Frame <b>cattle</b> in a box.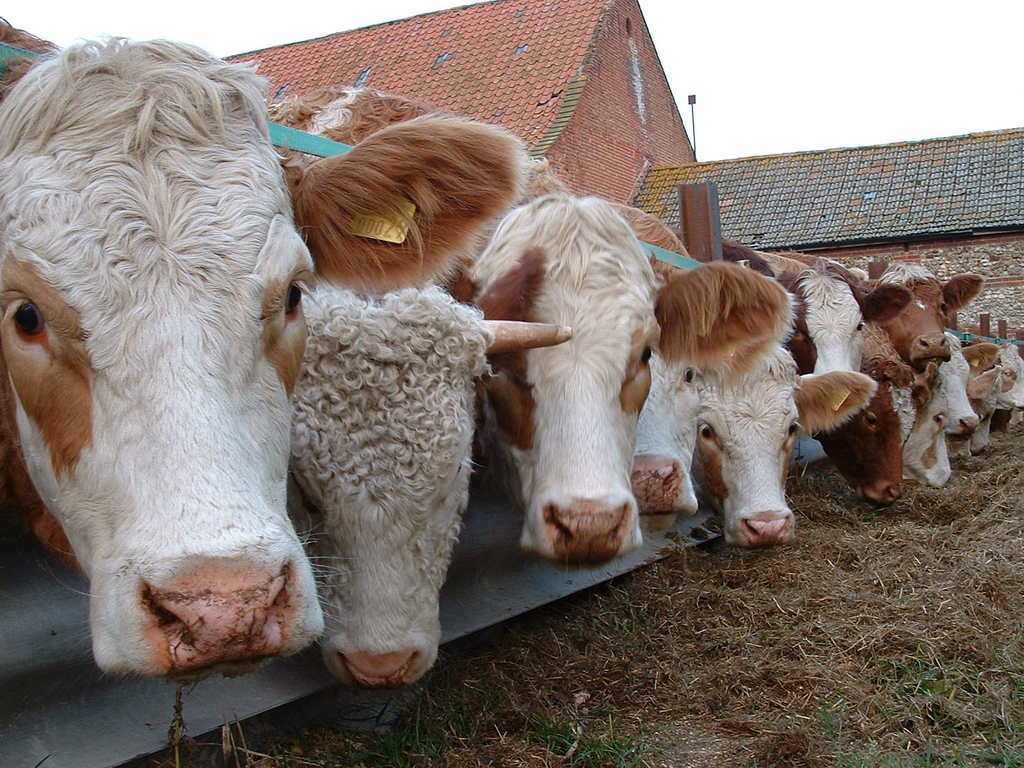
{"x1": 592, "y1": 197, "x2": 705, "y2": 537}.
